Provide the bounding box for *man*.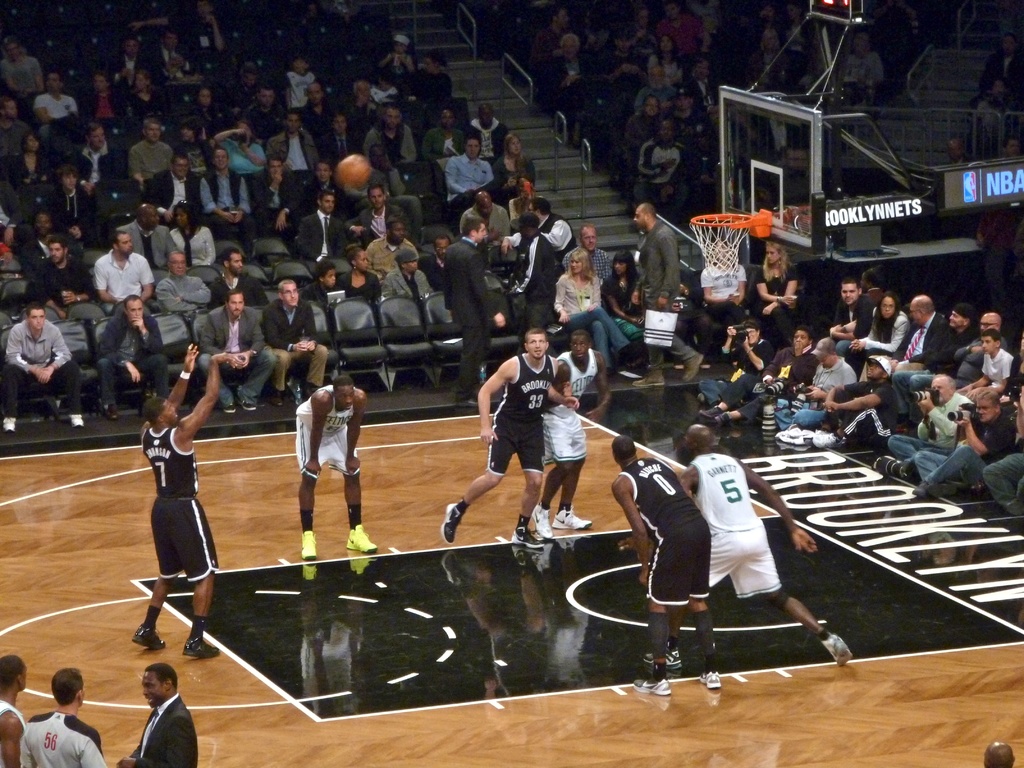
BBox(537, 328, 616, 541).
